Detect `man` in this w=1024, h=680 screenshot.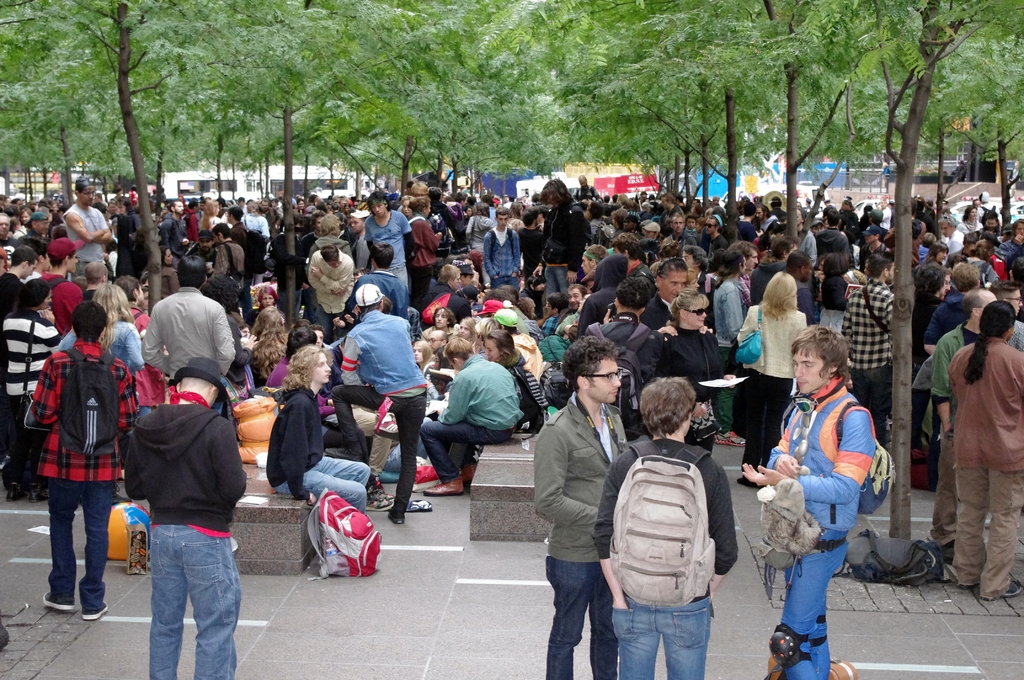
Detection: [581, 242, 607, 273].
